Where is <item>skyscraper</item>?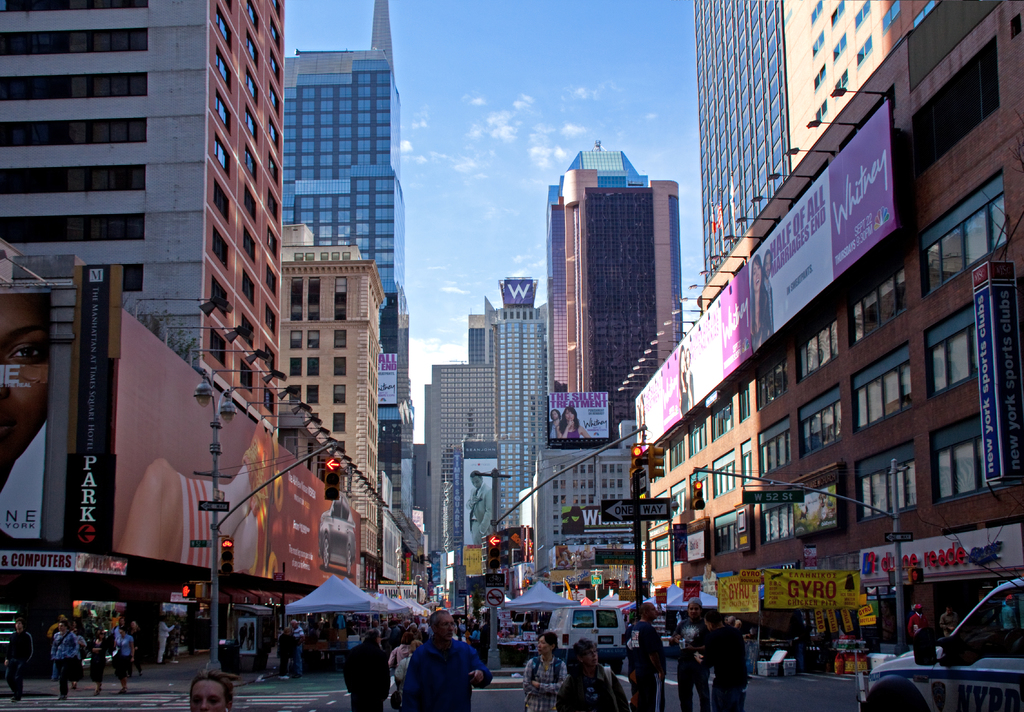
[left=705, top=0, right=789, bottom=291].
